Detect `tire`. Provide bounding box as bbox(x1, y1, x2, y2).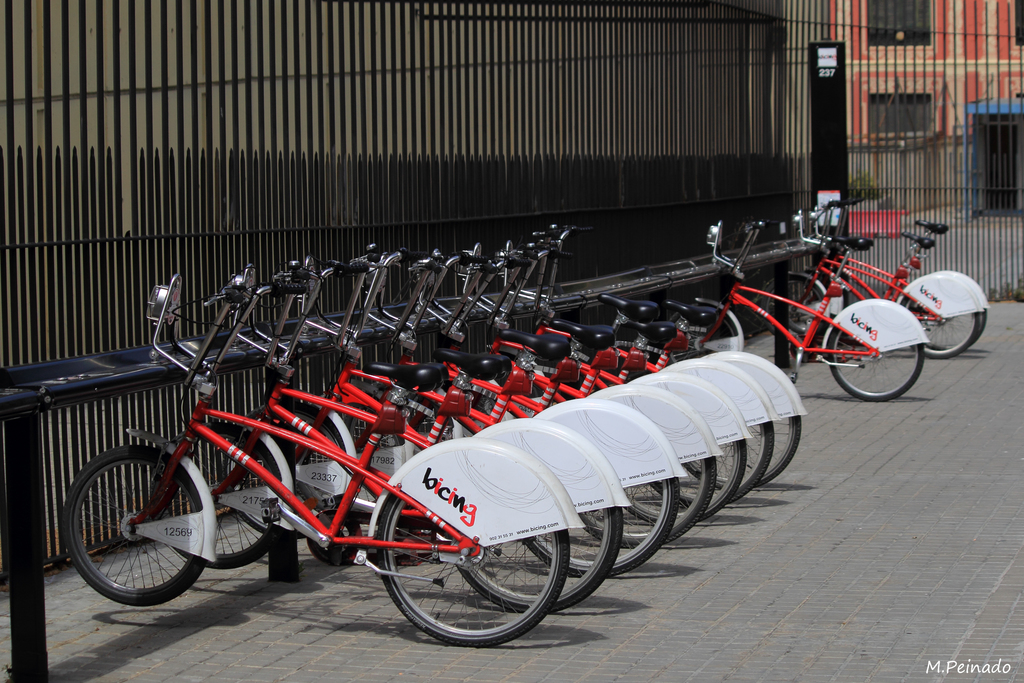
bbox(148, 420, 294, 569).
